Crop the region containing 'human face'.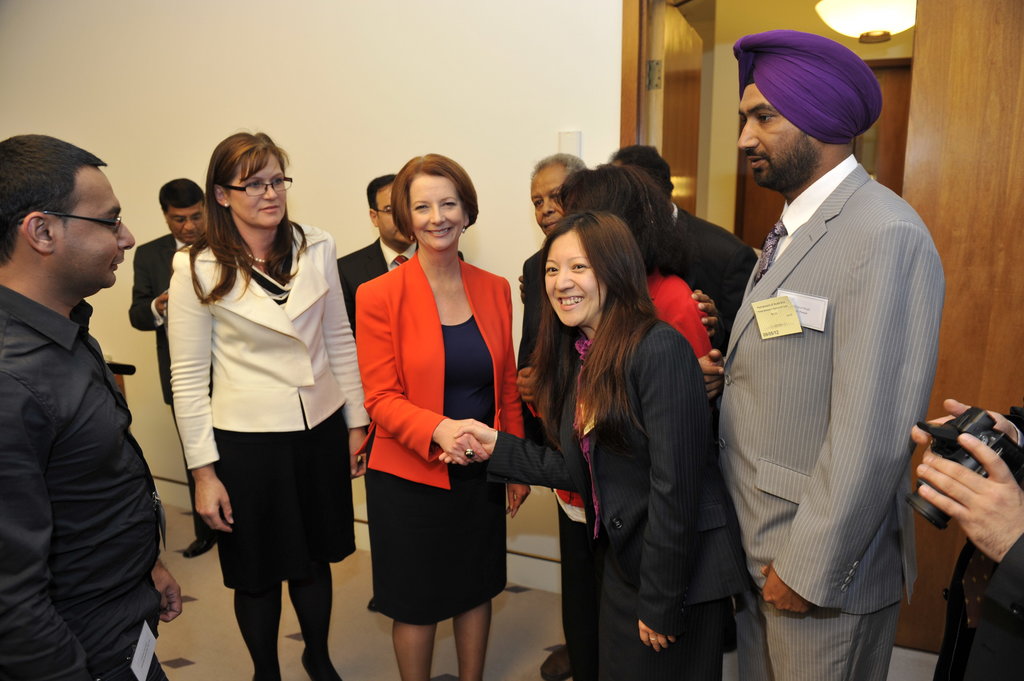
Crop region: (x1=738, y1=82, x2=802, y2=186).
